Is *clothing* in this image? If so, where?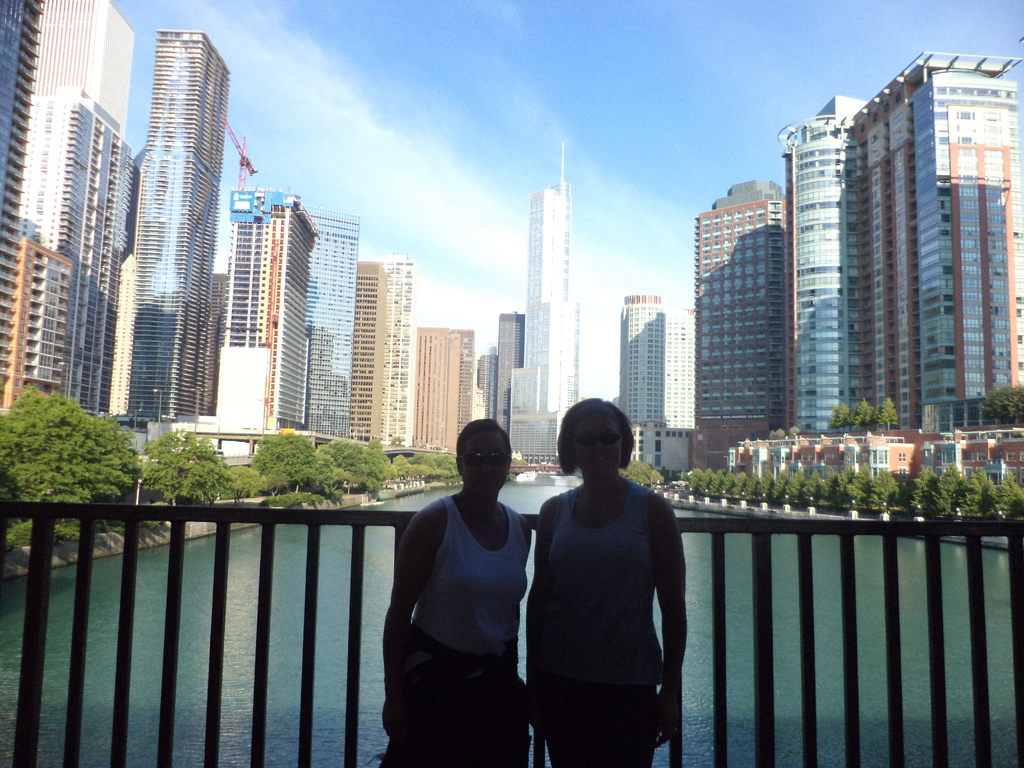
Yes, at <region>415, 499, 528, 659</region>.
